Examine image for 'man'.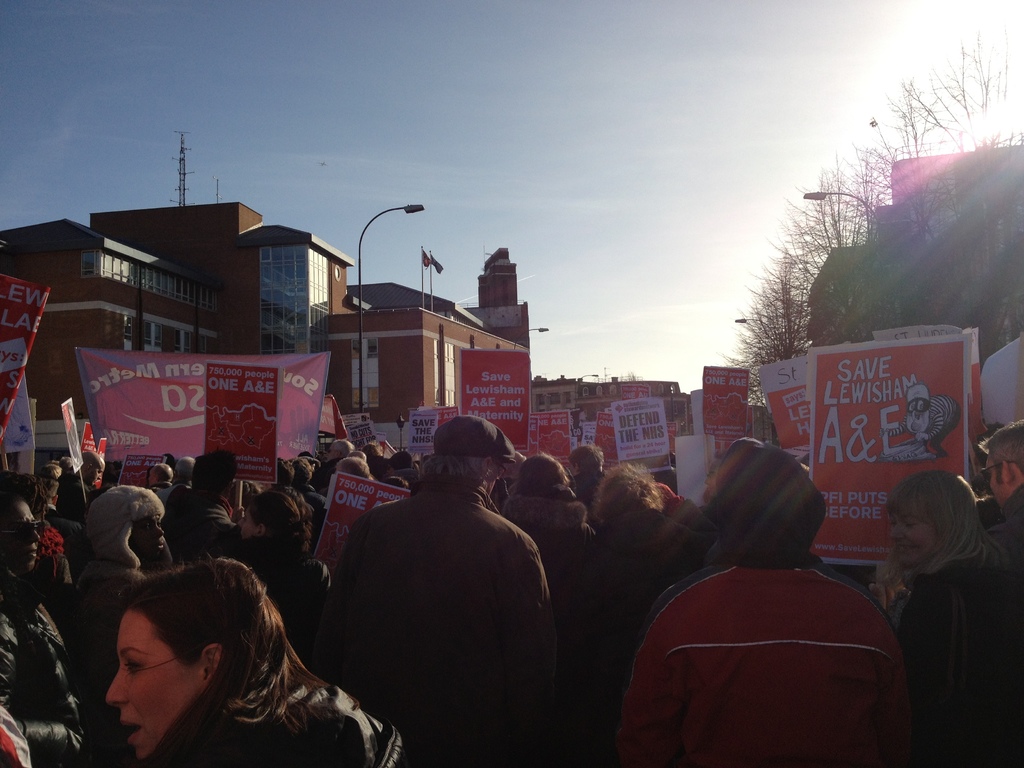
Examination result: x1=61 y1=445 x2=108 y2=512.
